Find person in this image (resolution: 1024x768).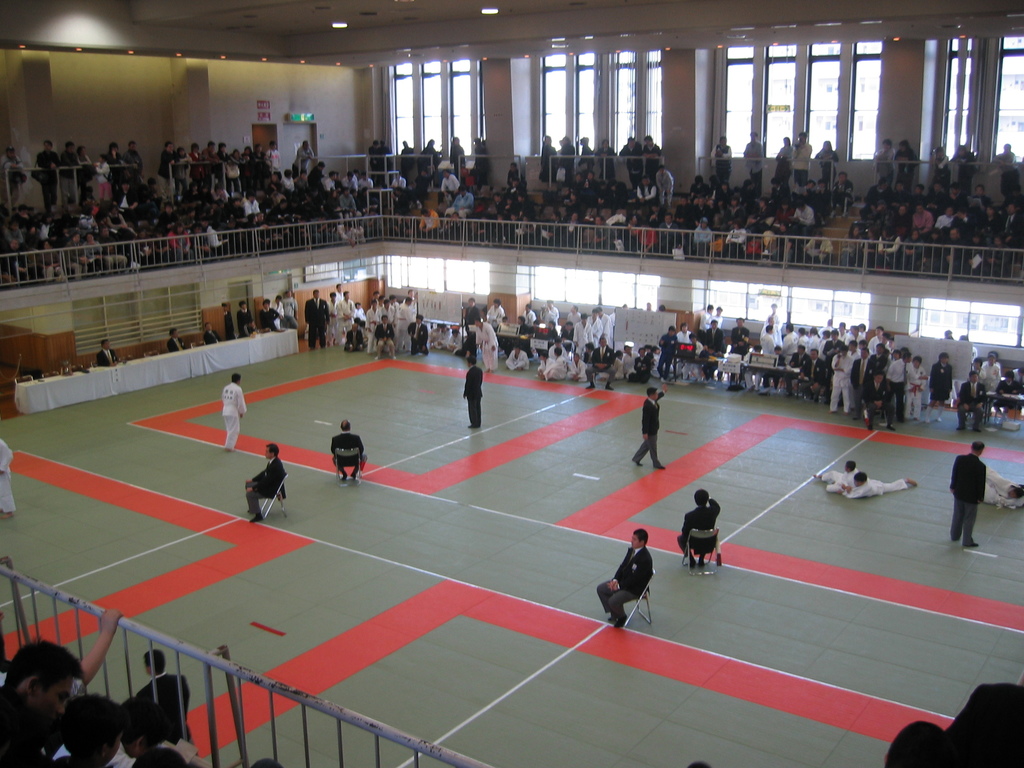
pyautogui.locateOnScreen(950, 371, 982, 432).
